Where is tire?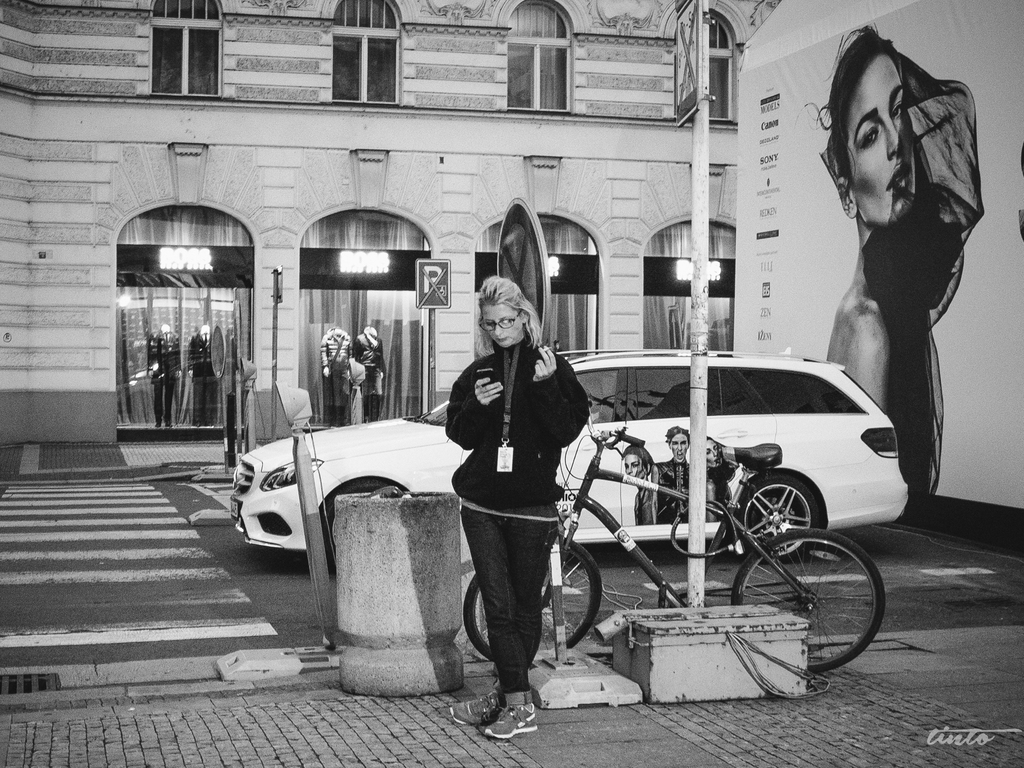
[x1=737, y1=475, x2=818, y2=563].
